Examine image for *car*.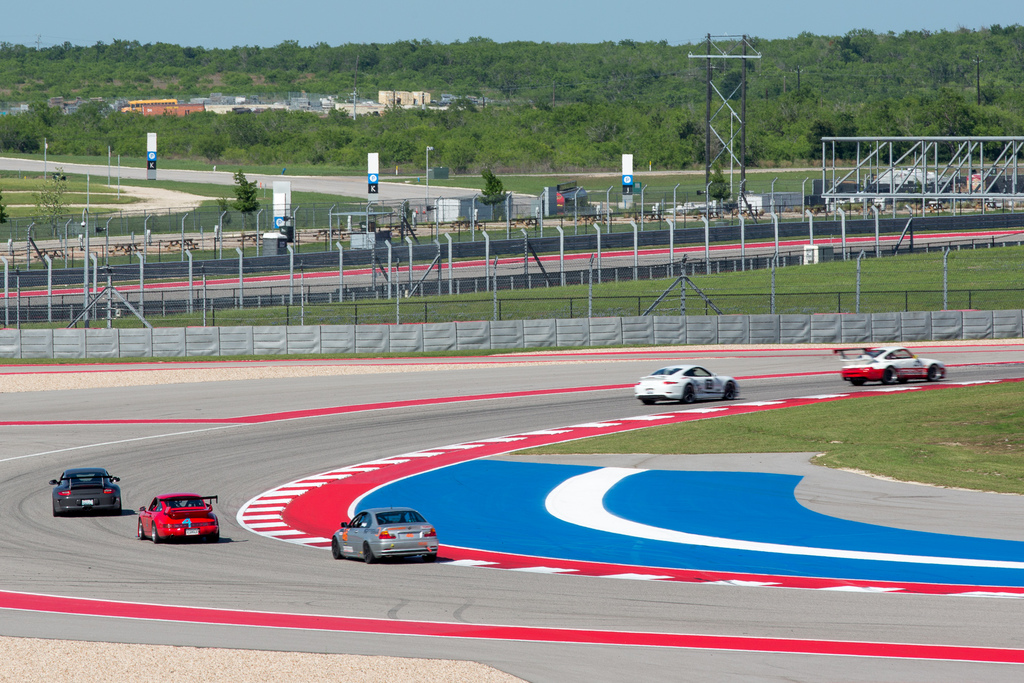
Examination result: l=330, t=498, r=440, b=567.
